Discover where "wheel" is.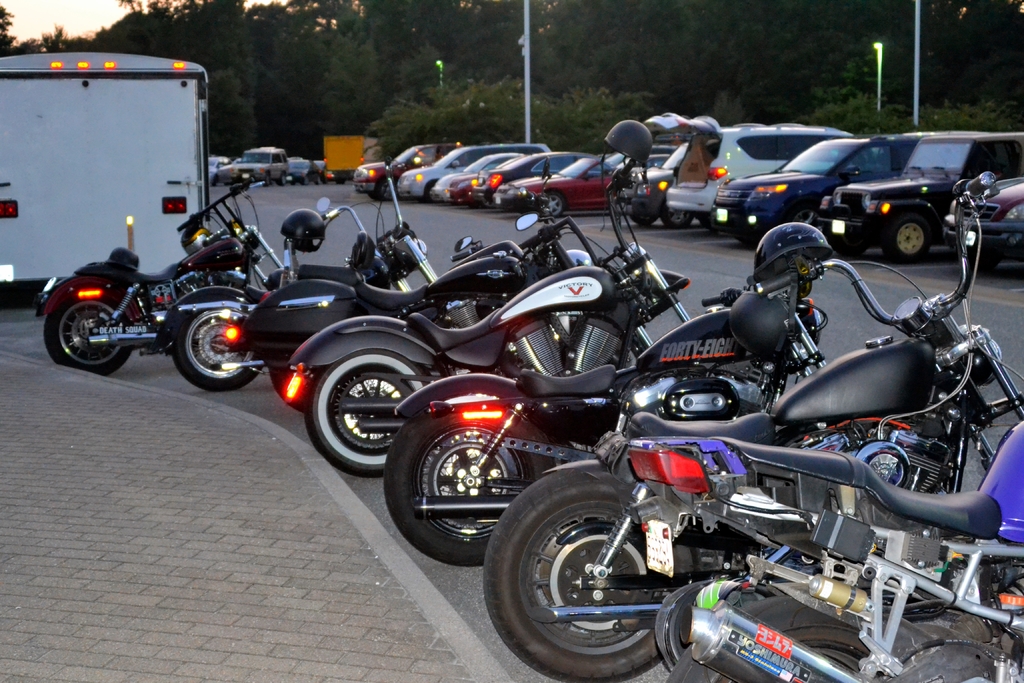
Discovered at Rect(374, 174, 398, 204).
